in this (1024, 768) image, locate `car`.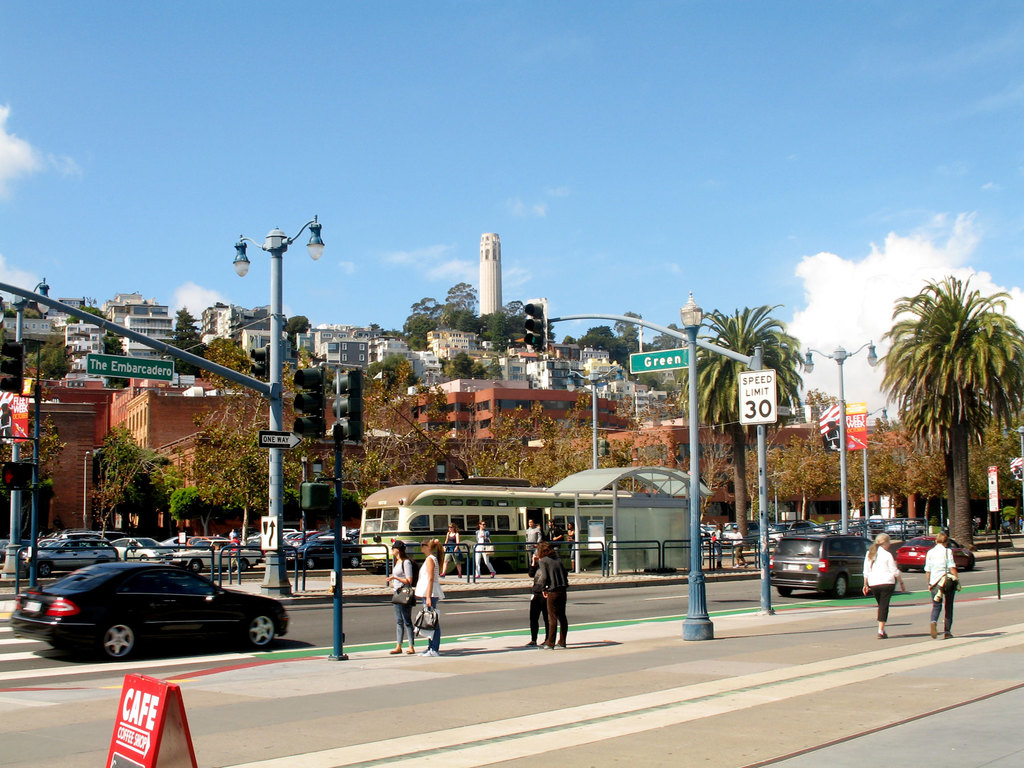
Bounding box: 773,520,816,542.
